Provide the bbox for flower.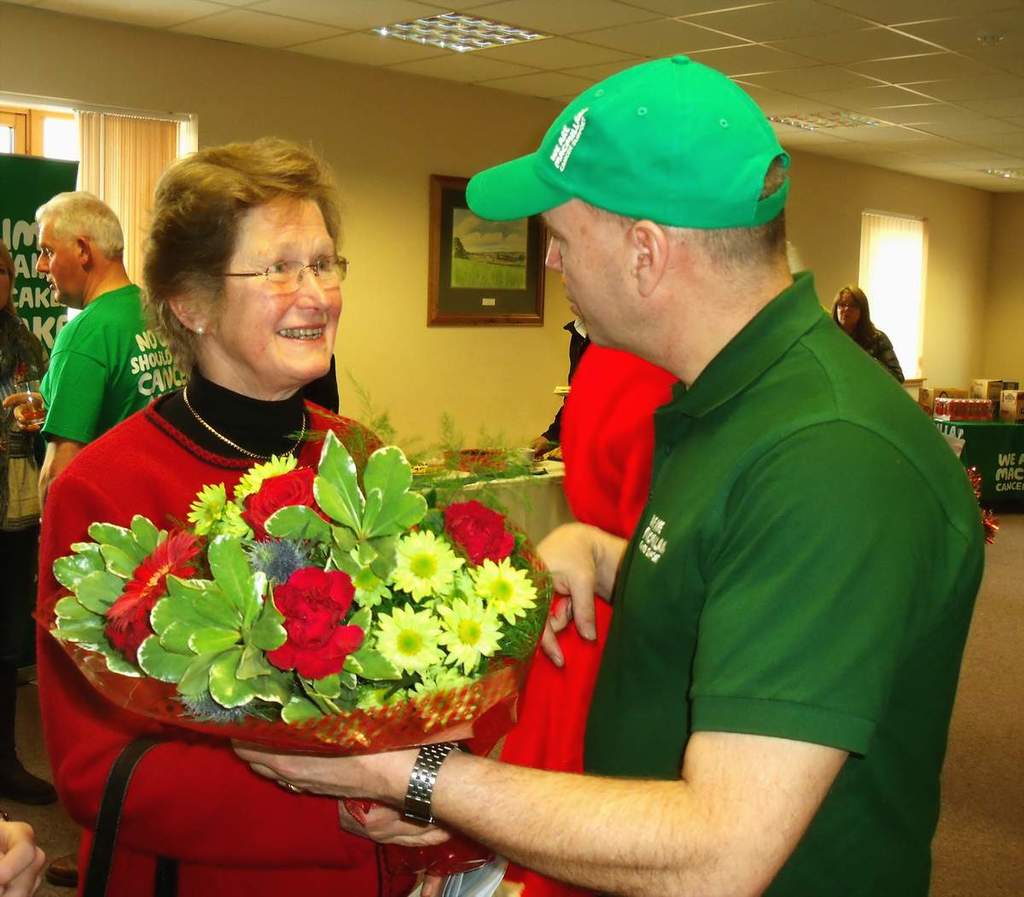
[left=266, top=564, right=364, bottom=682].
